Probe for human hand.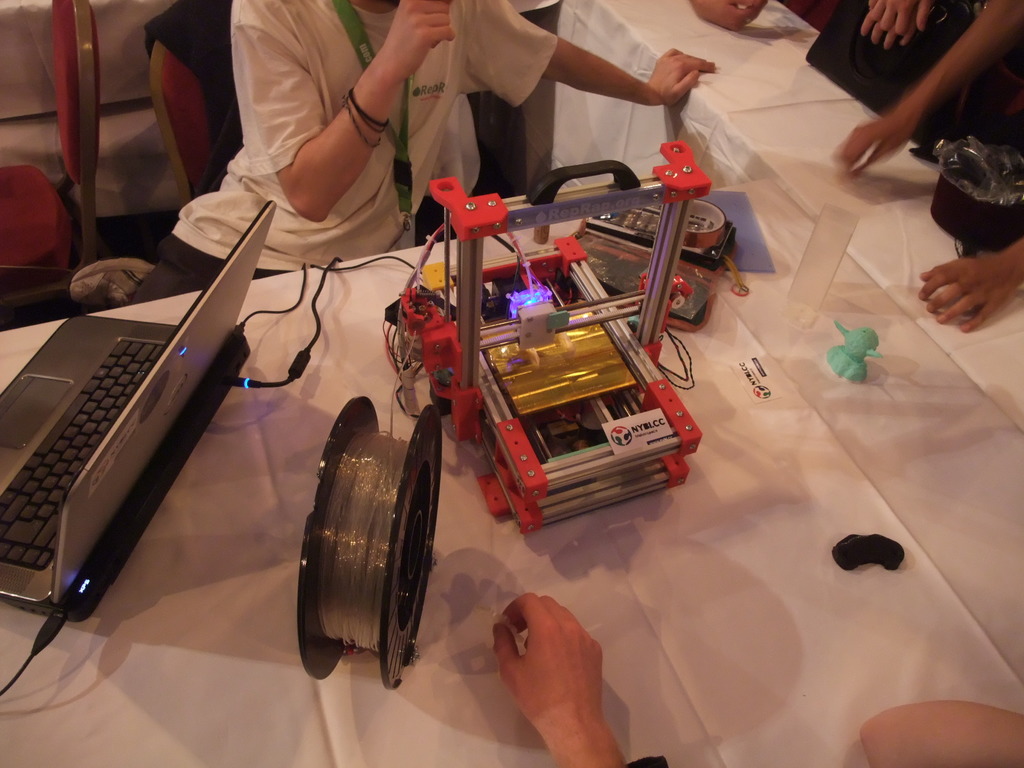
Probe result: 835,115,907,180.
